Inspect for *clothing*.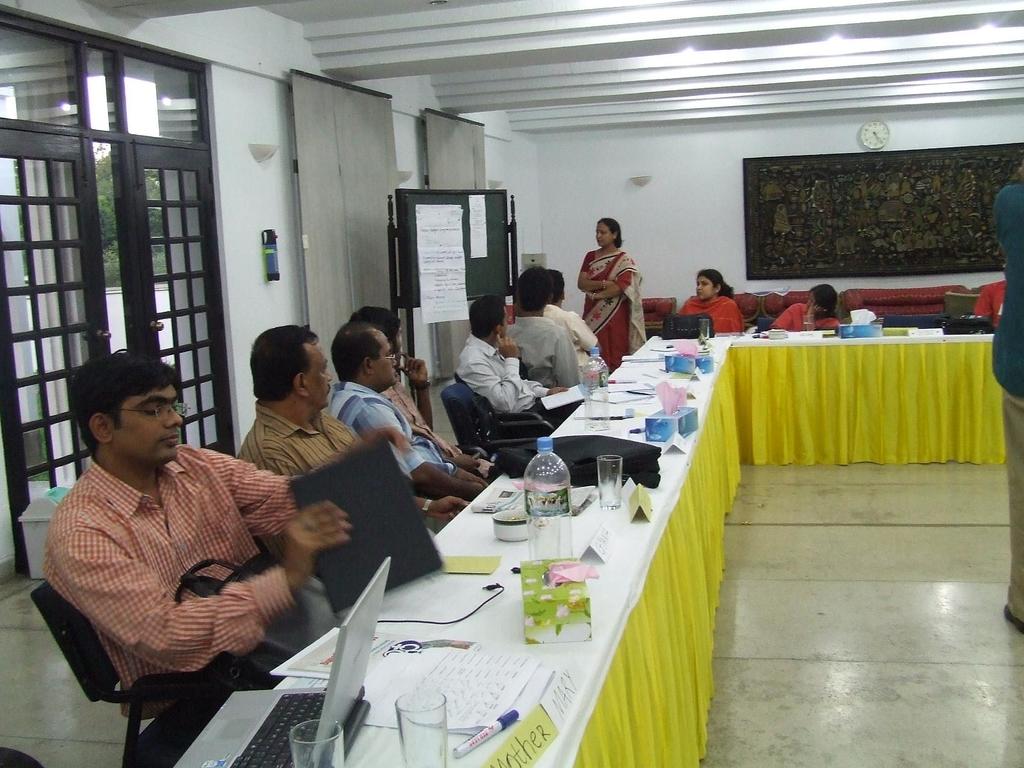
Inspection: 241, 399, 356, 478.
